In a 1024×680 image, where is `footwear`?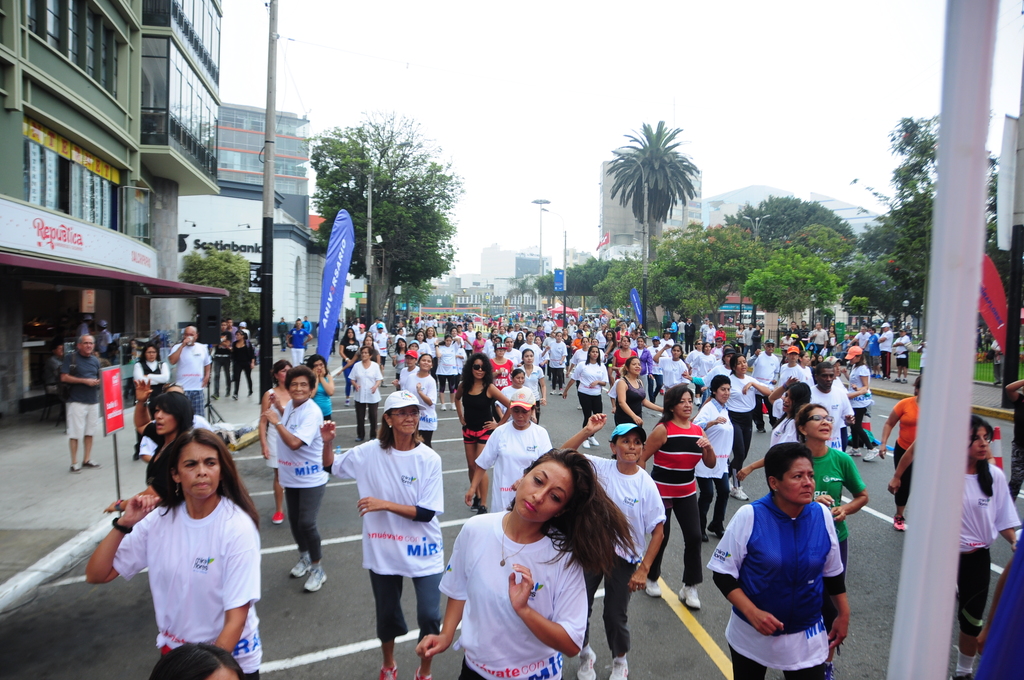
x1=899 y1=376 x2=907 y2=382.
